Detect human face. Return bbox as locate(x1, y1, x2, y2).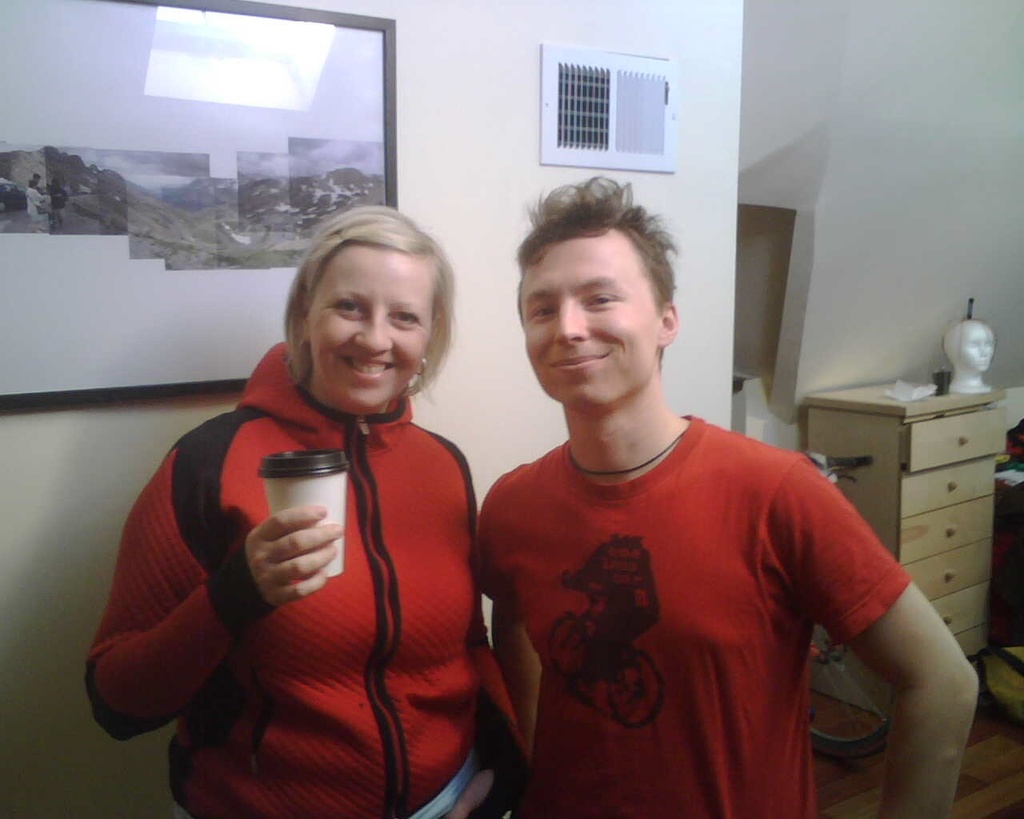
locate(520, 234, 655, 412).
